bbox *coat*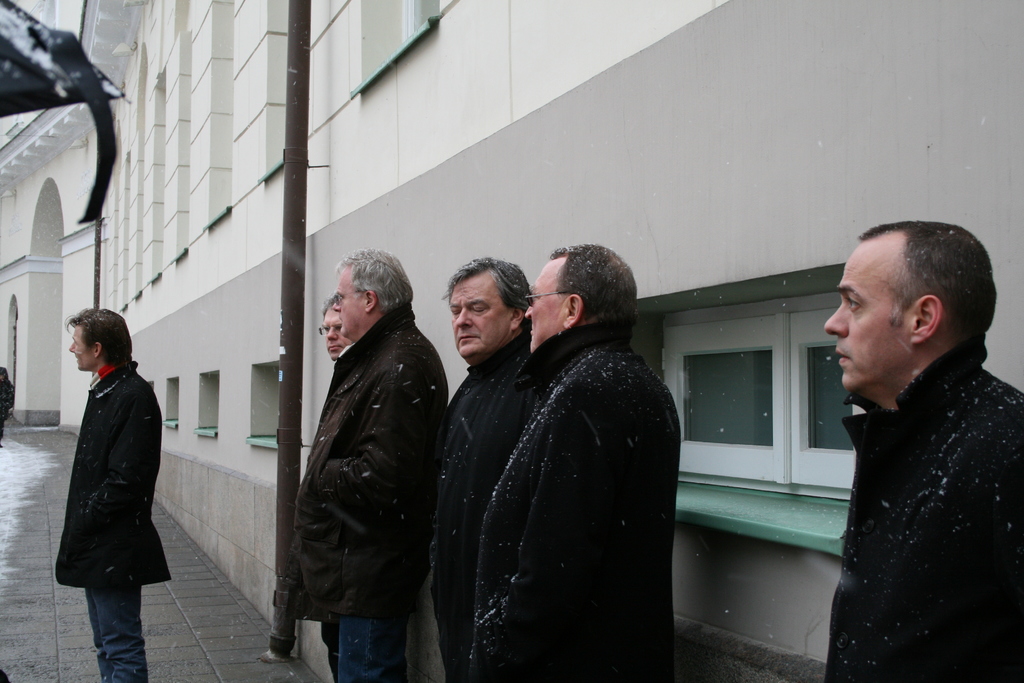
44,314,158,610
